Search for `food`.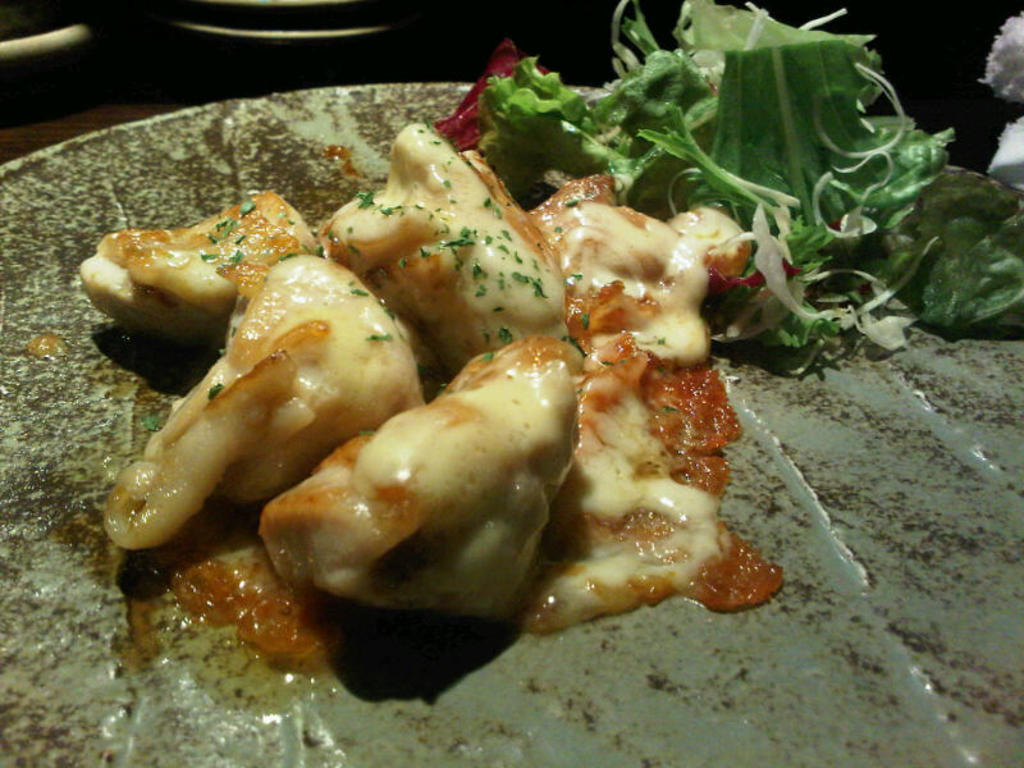
Found at box(81, 27, 833, 689).
